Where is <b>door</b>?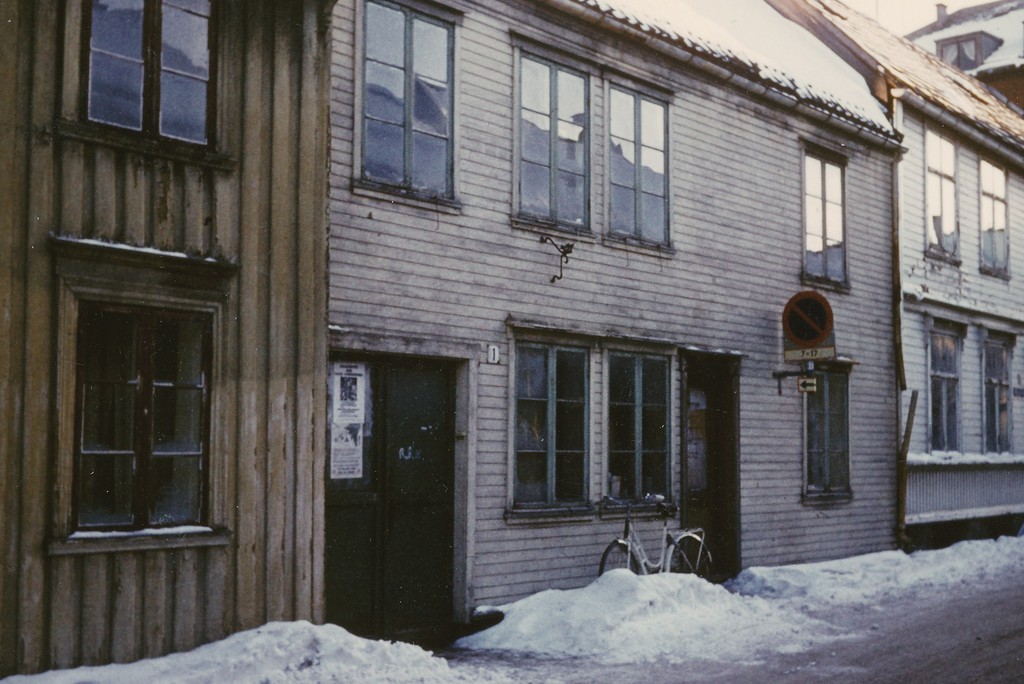
<box>324,351,455,647</box>.
